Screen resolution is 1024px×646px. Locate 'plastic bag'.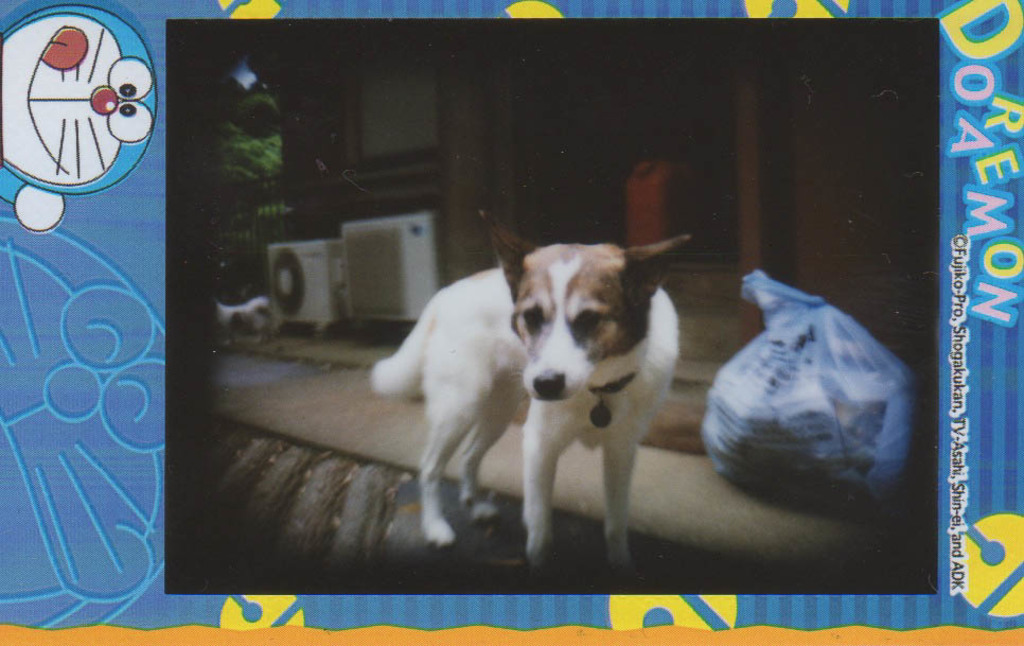
(700,267,917,512).
